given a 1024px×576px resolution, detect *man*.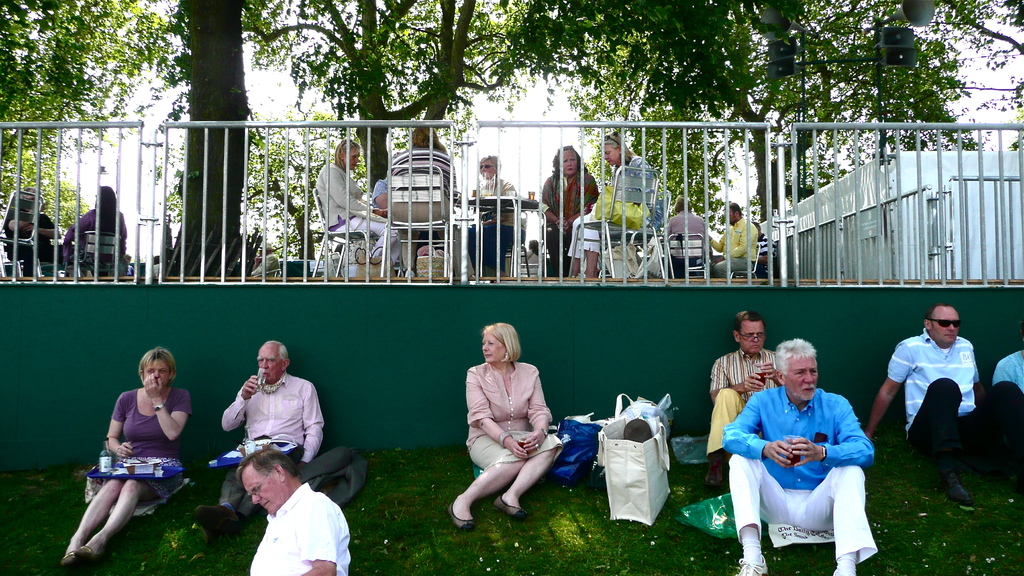
detection(863, 303, 1023, 507).
